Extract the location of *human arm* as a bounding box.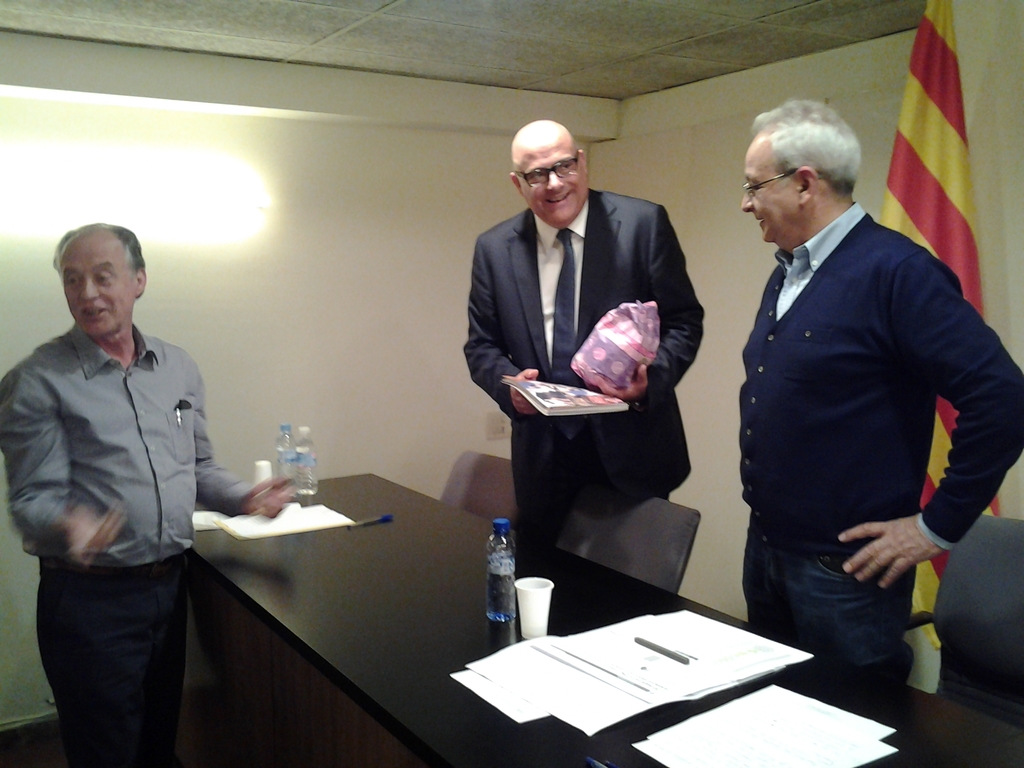
left=583, top=207, right=706, bottom=406.
